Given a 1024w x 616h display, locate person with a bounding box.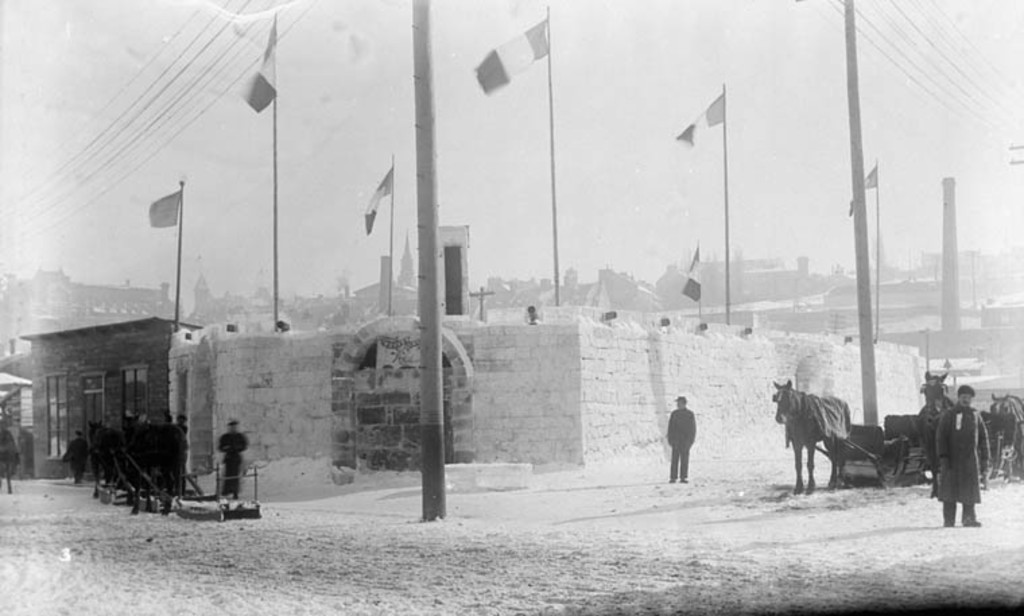
Located: crop(667, 398, 698, 491).
